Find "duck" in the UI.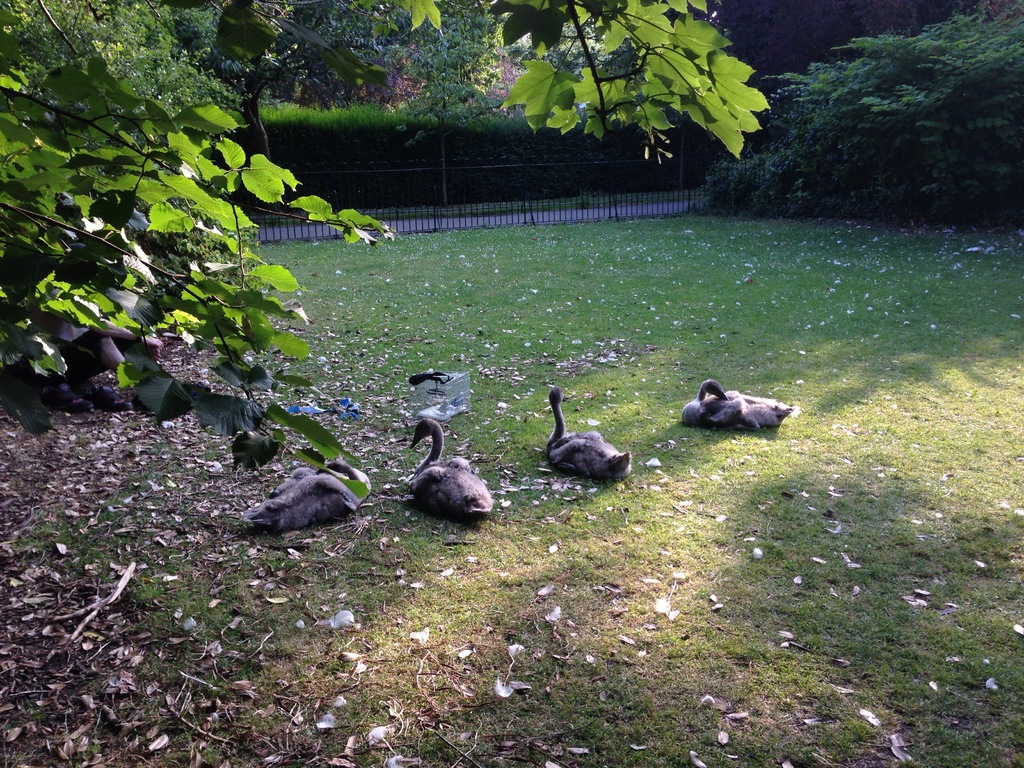
UI element at [x1=404, y1=415, x2=502, y2=537].
